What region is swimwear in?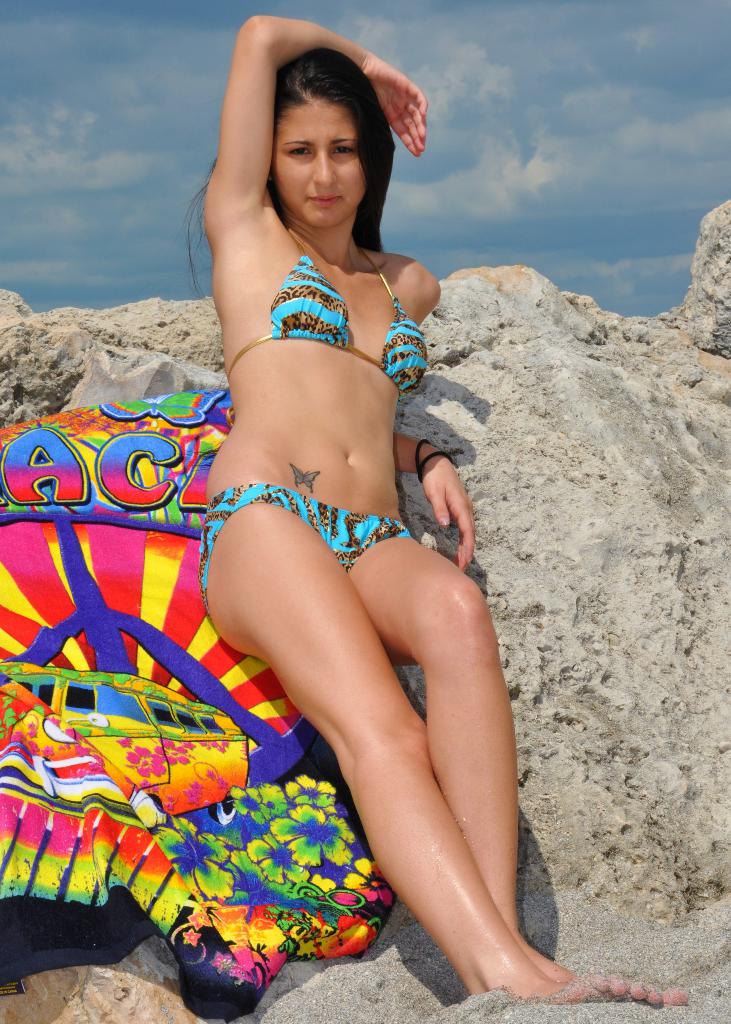
x1=193, y1=480, x2=410, y2=621.
